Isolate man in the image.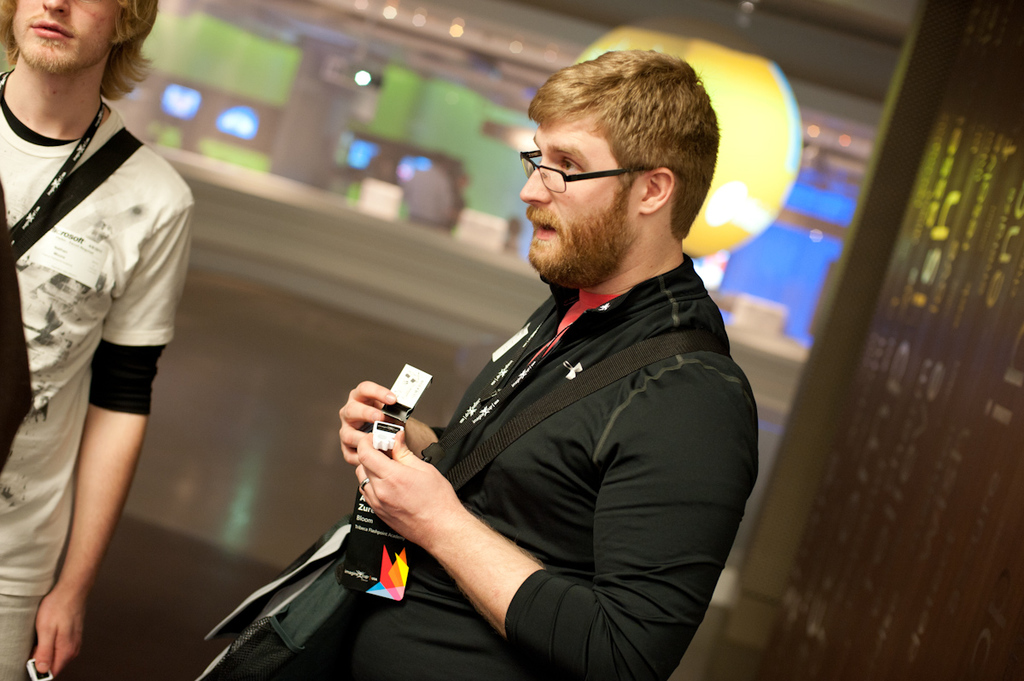
Isolated region: (left=0, top=0, right=201, bottom=680).
